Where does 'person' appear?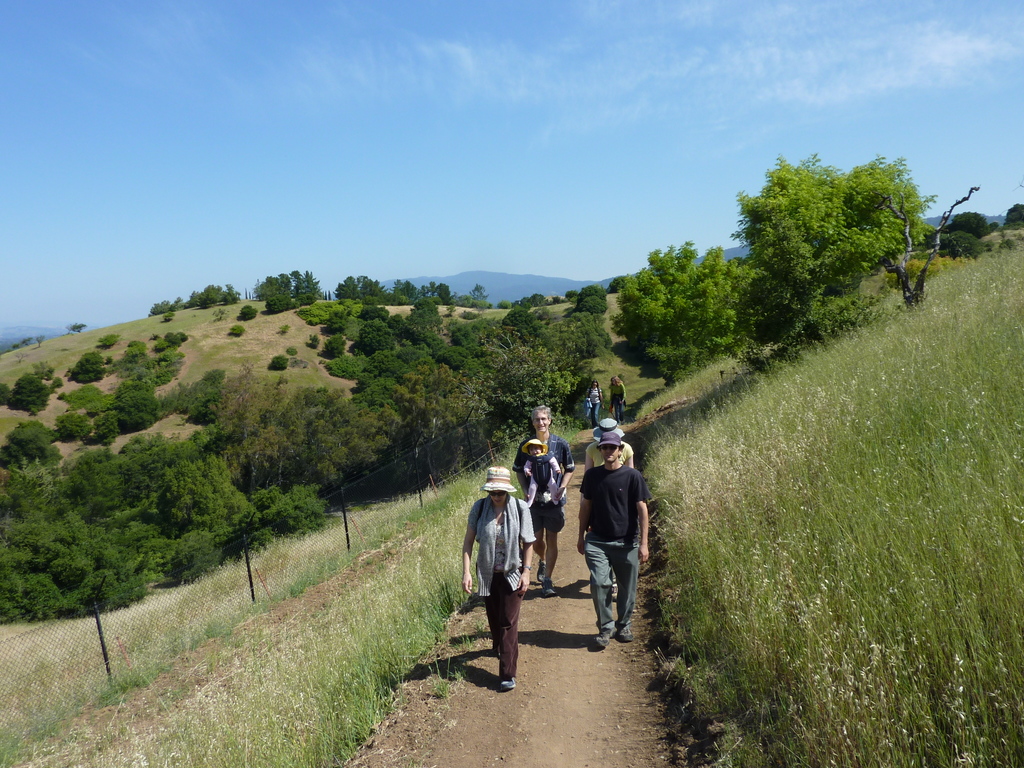
Appears at l=516, t=439, r=556, b=598.
